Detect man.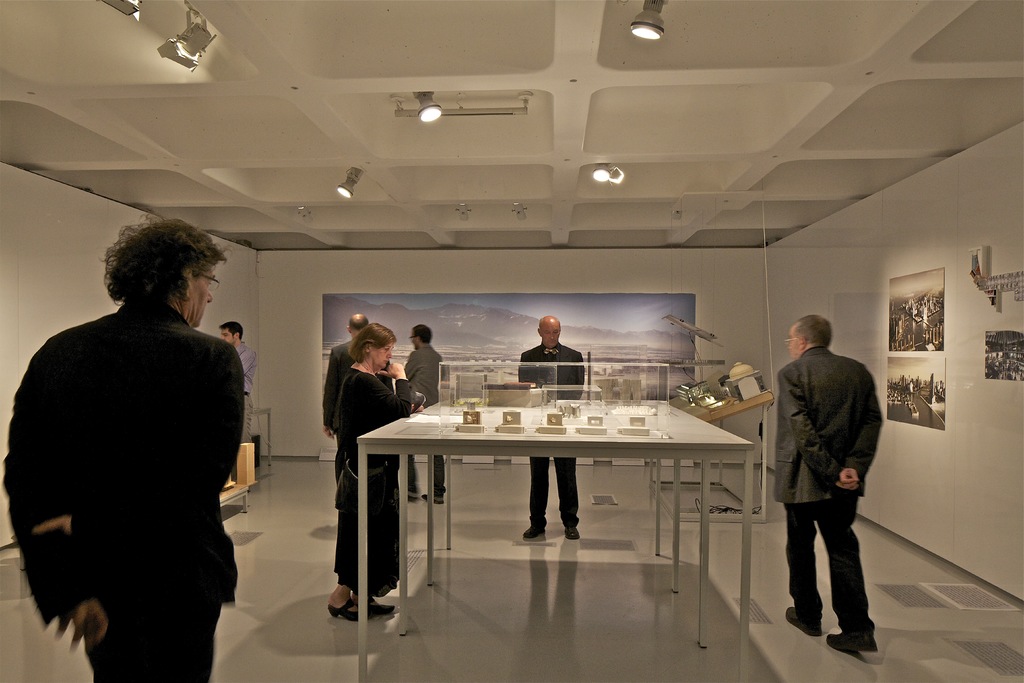
Detected at (x1=322, y1=310, x2=388, y2=495).
